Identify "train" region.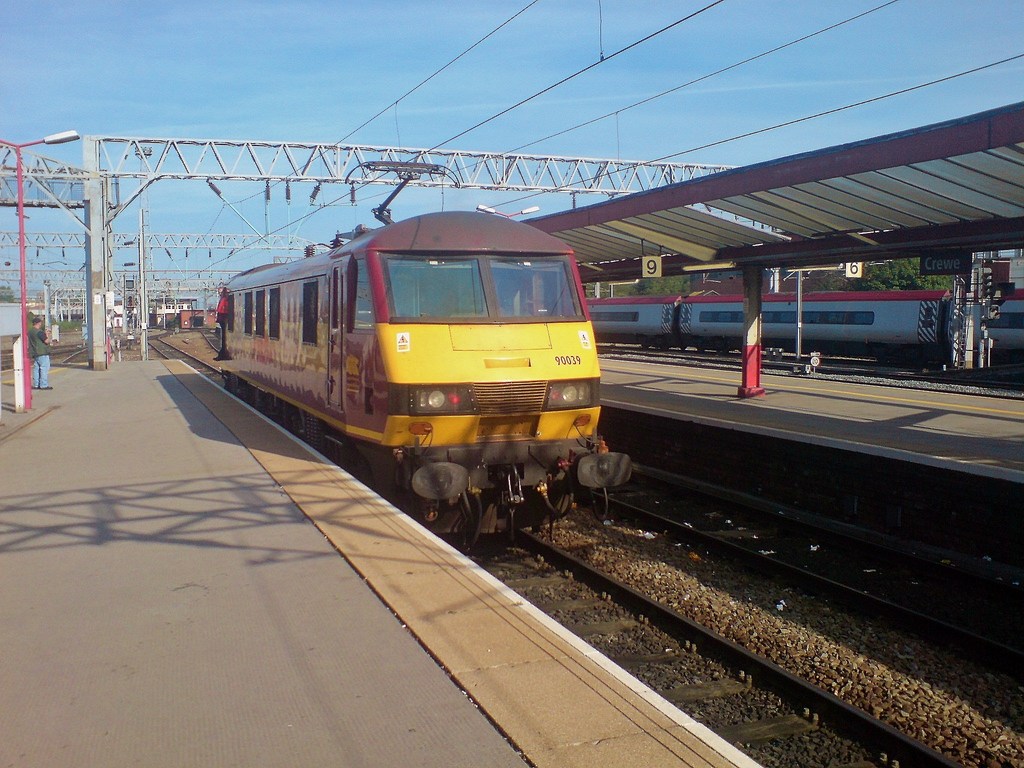
Region: <region>220, 164, 631, 550</region>.
